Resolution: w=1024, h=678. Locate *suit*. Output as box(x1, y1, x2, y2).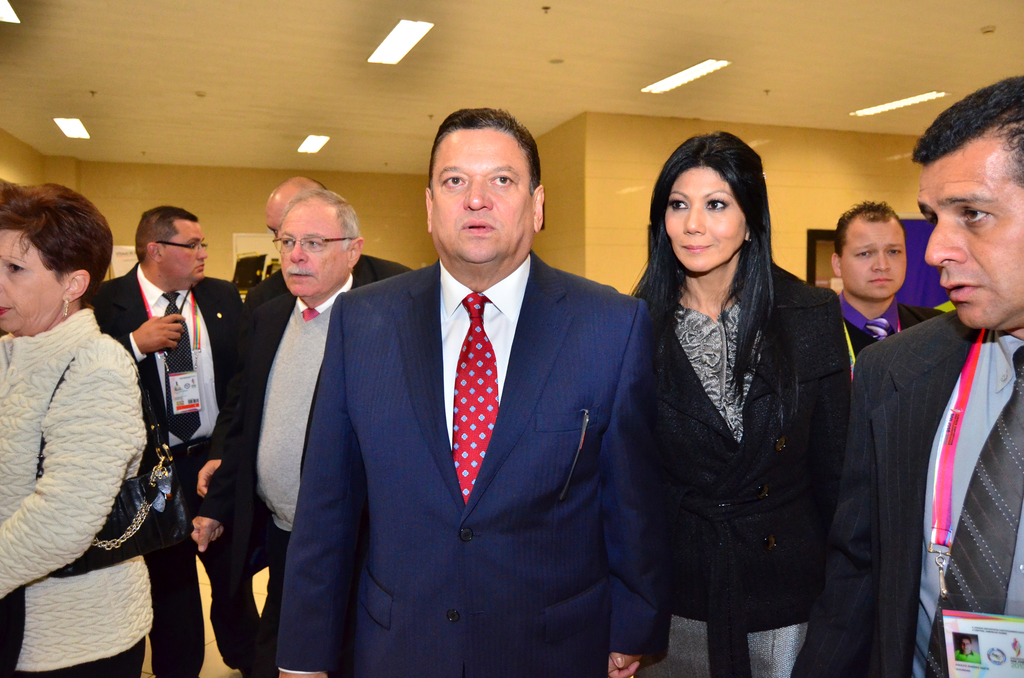
box(793, 311, 1023, 677).
